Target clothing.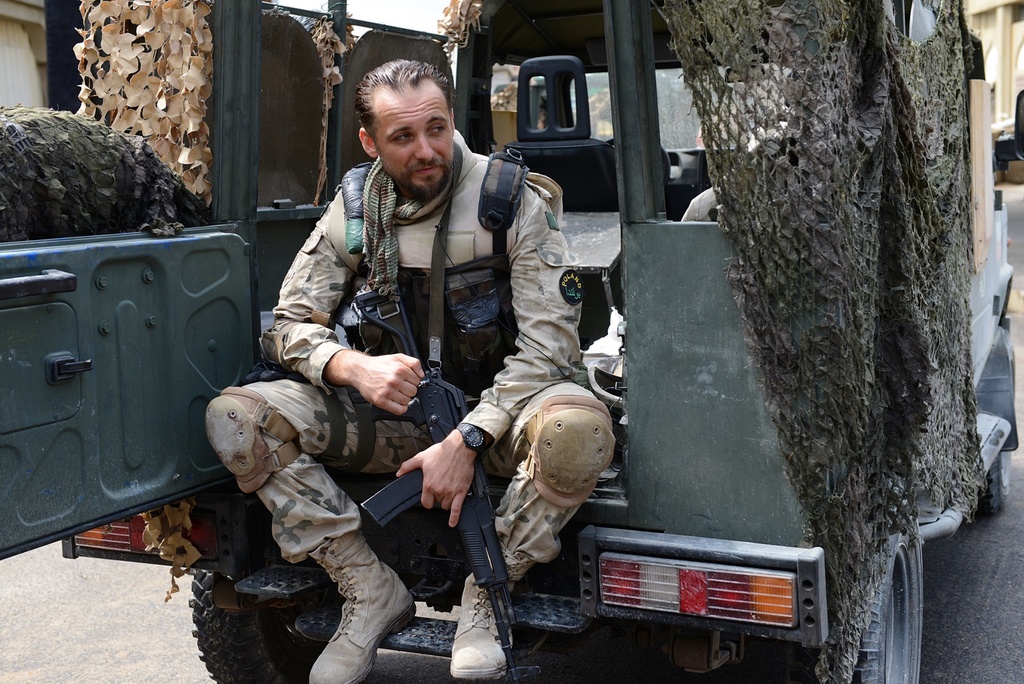
Target region: left=248, top=81, right=587, bottom=507.
